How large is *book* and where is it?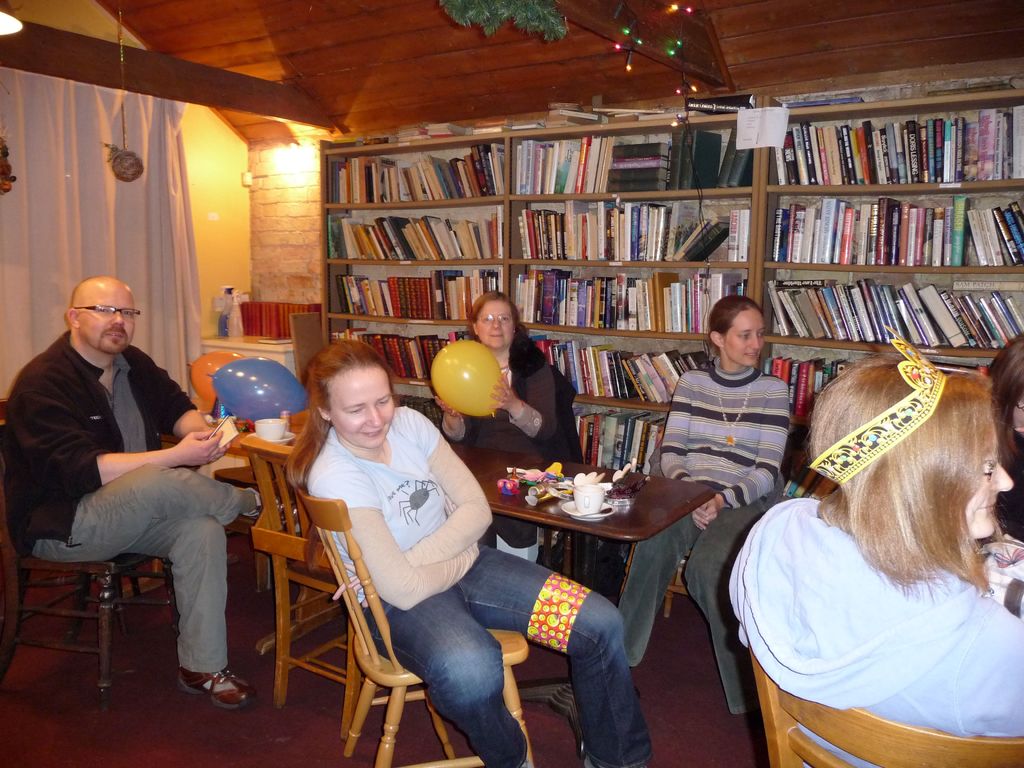
Bounding box: region(532, 525, 640, 602).
